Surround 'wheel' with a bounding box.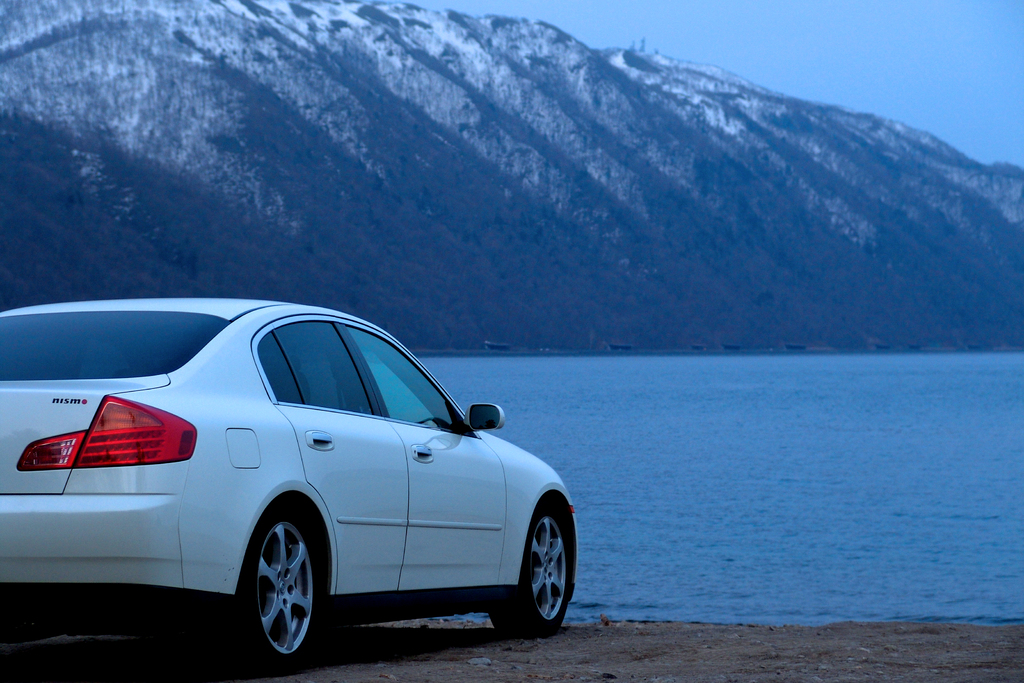
crop(488, 492, 577, 639).
